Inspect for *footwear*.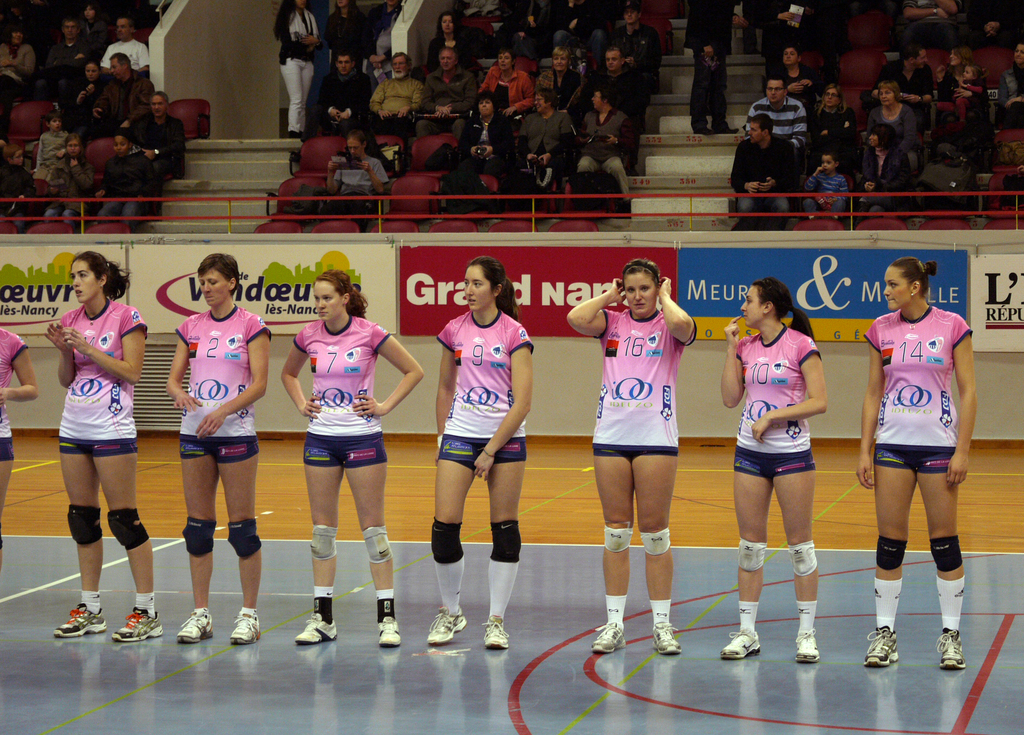
Inspection: {"x1": 795, "y1": 631, "x2": 822, "y2": 665}.
